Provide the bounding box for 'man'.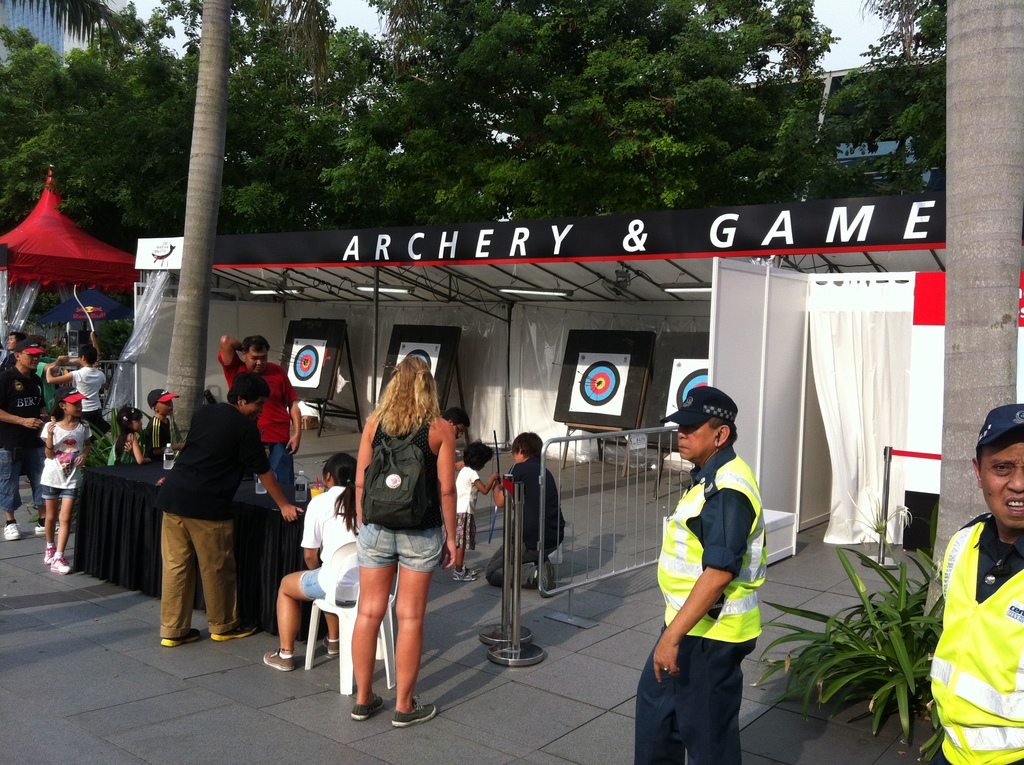
detection(0, 343, 54, 535).
